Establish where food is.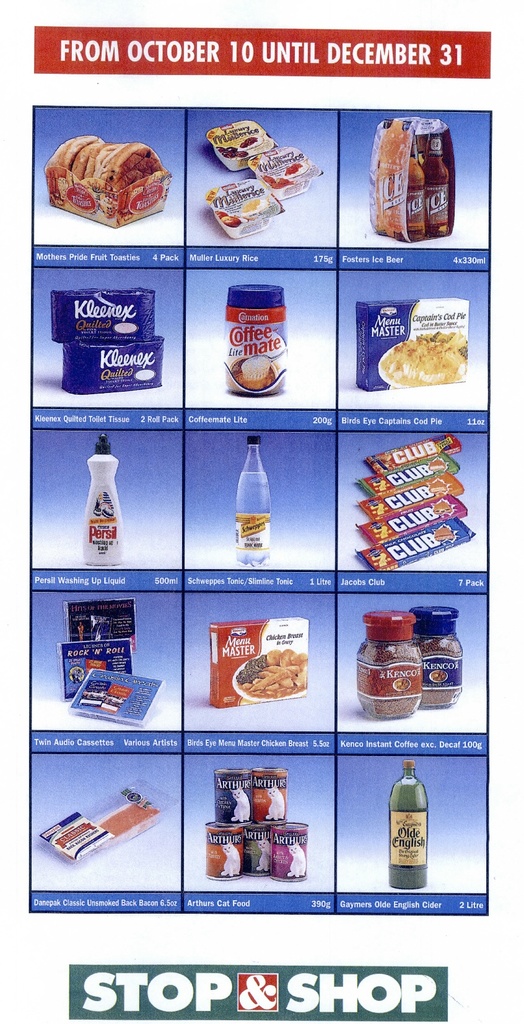
Established at Rect(237, 646, 307, 699).
